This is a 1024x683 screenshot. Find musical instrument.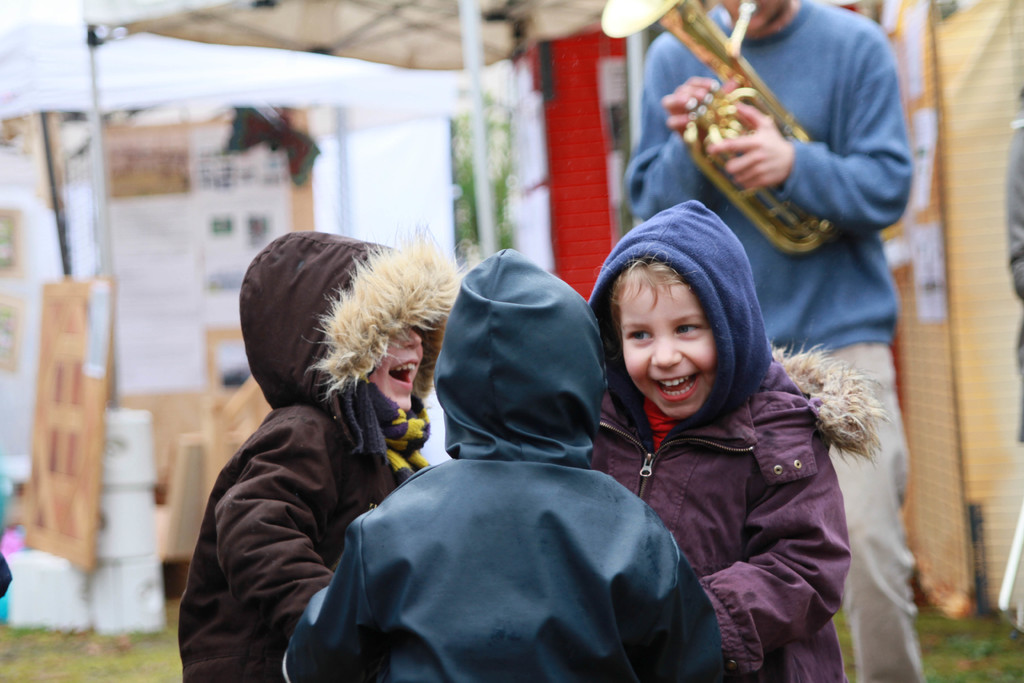
Bounding box: x1=631 y1=12 x2=891 y2=280.
